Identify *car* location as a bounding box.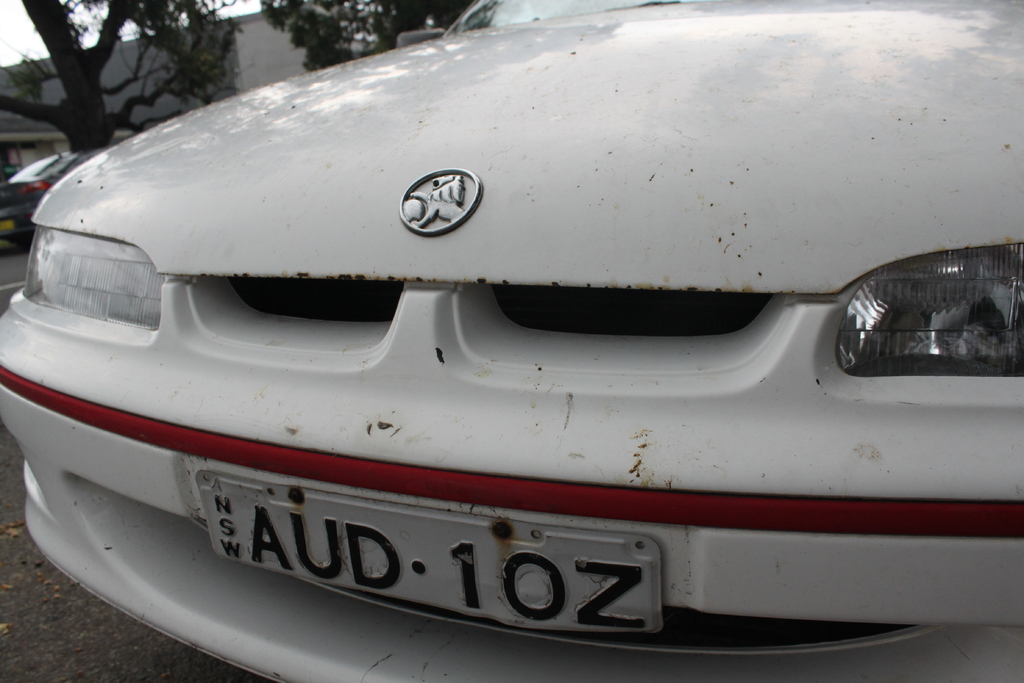
select_region(0, 0, 1023, 682).
